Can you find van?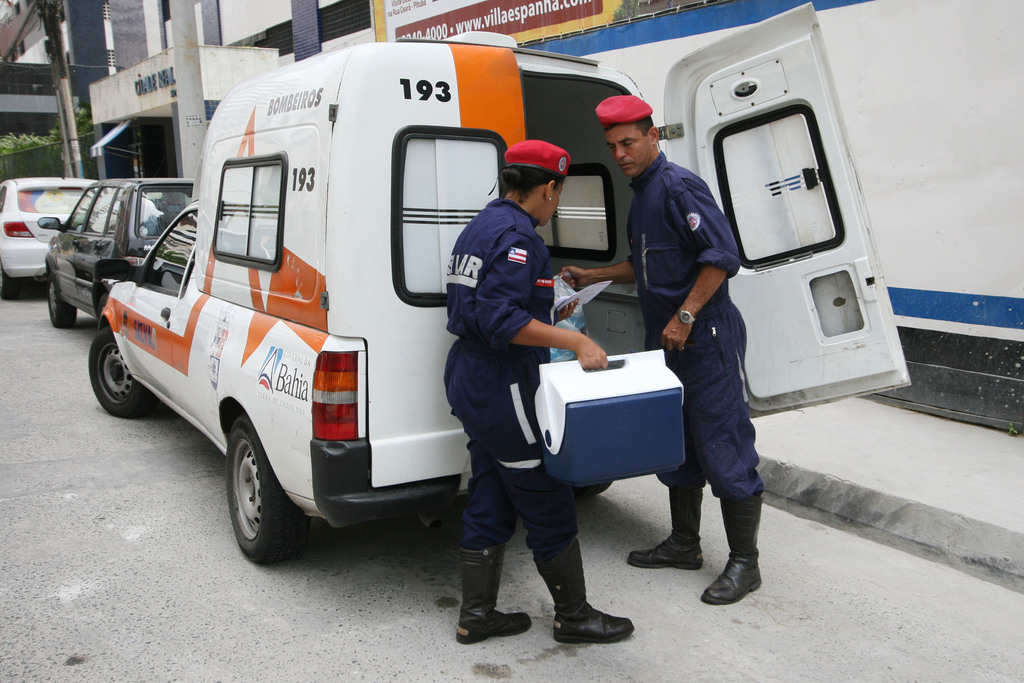
Yes, bounding box: <bbox>85, 3, 910, 570</bbox>.
